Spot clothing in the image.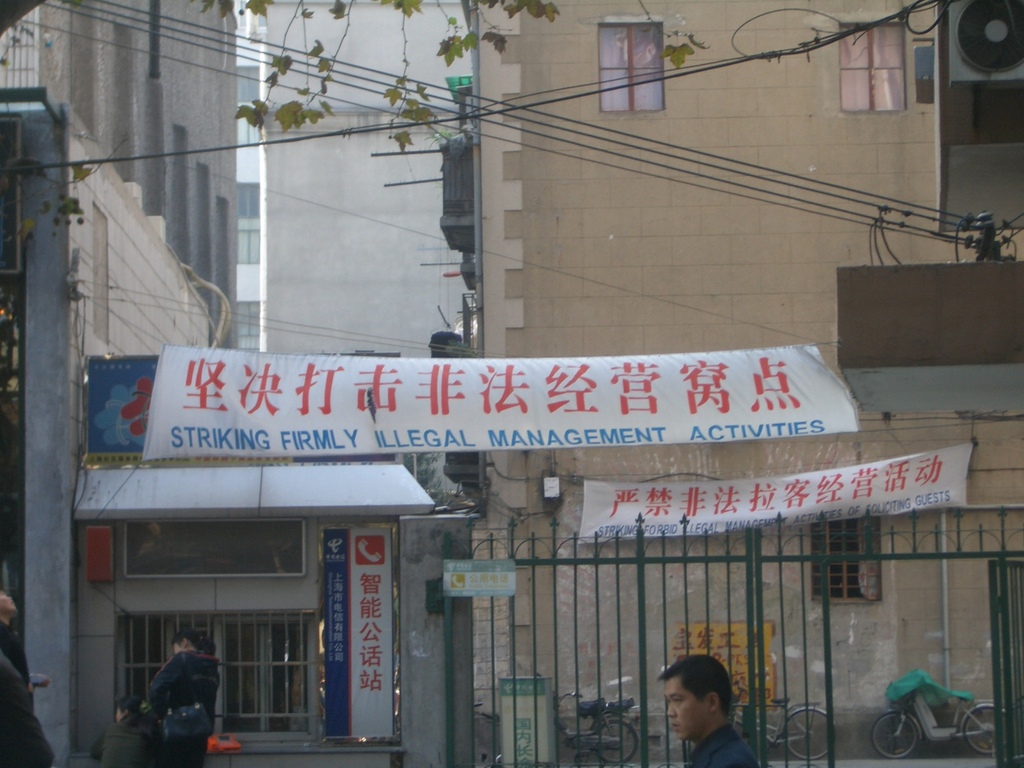
clothing found at (left=0, top=648, right=52, bottom=767).
